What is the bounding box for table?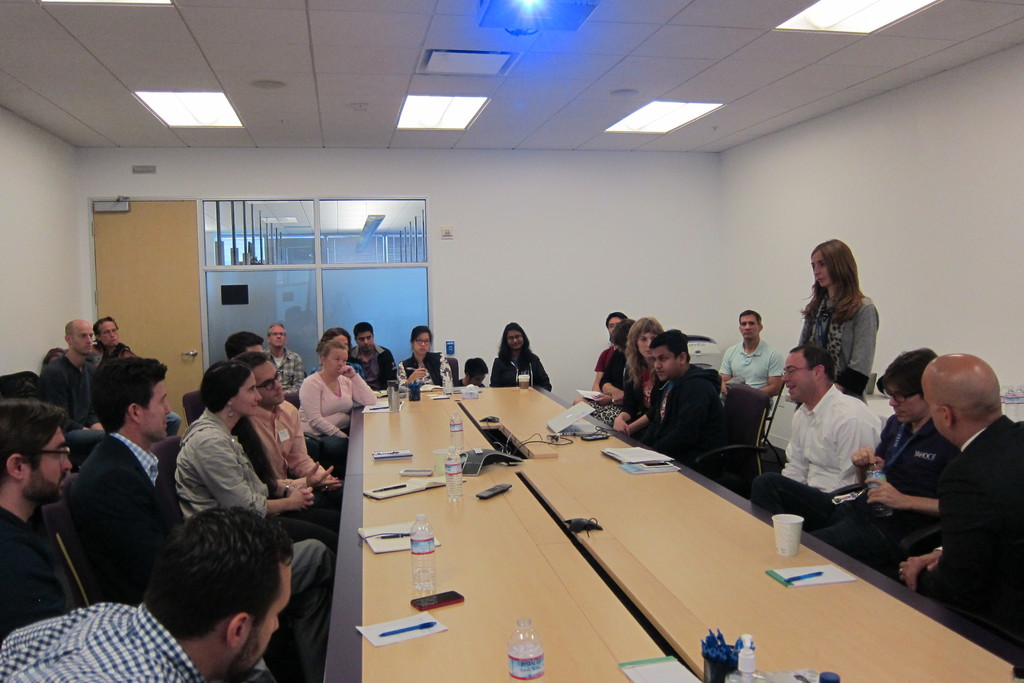
bbox=[294, 399, 939, 682].
